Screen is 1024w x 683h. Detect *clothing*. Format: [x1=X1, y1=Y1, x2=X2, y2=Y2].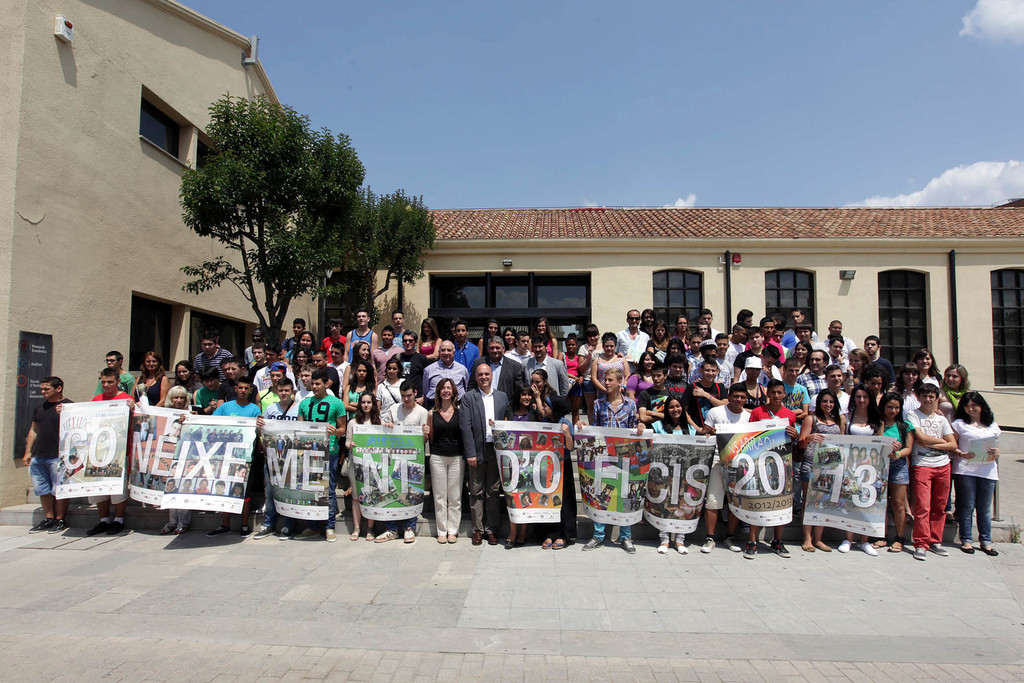
[x1=747, y1=337, x2=790, y2=362].
